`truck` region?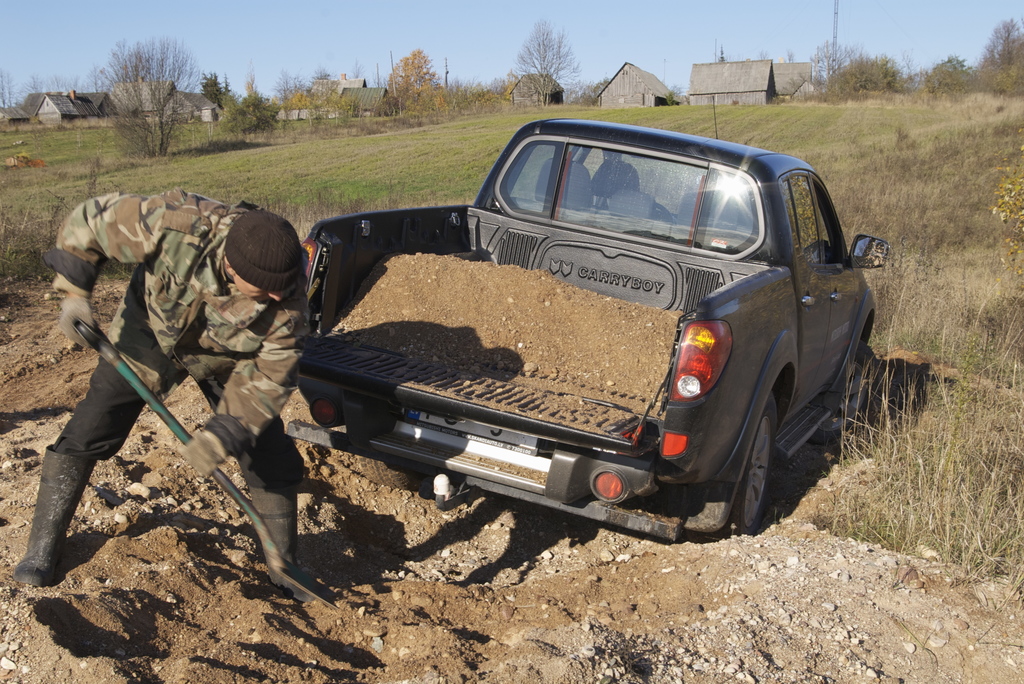
region(252, 102, 914, 576)
